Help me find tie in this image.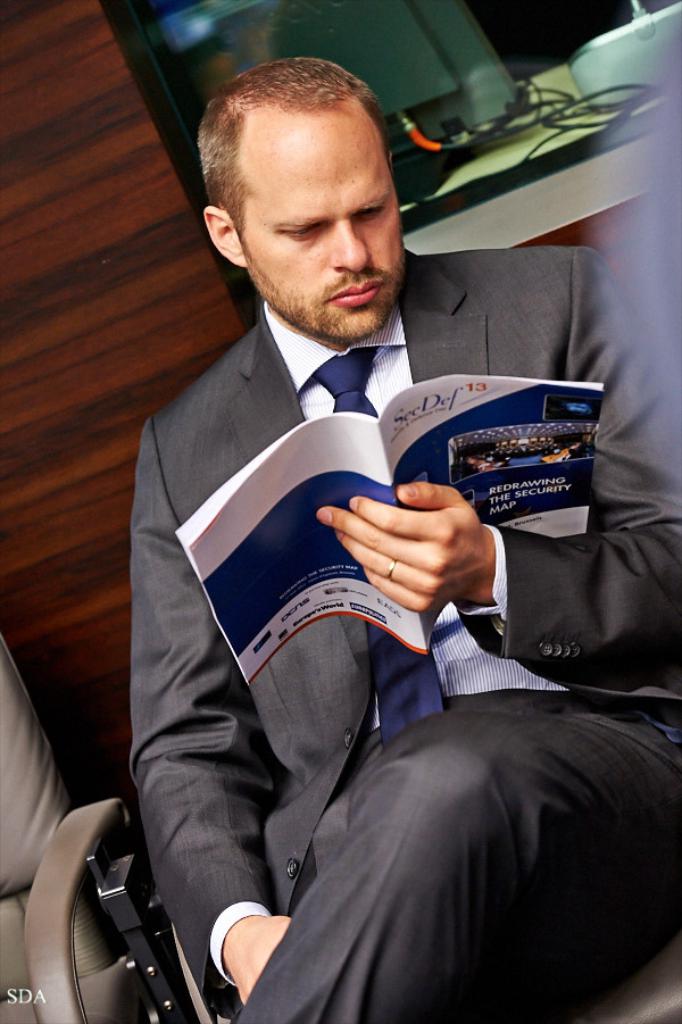
Found it: [left=316, top=352, right=452, bottom=749].
